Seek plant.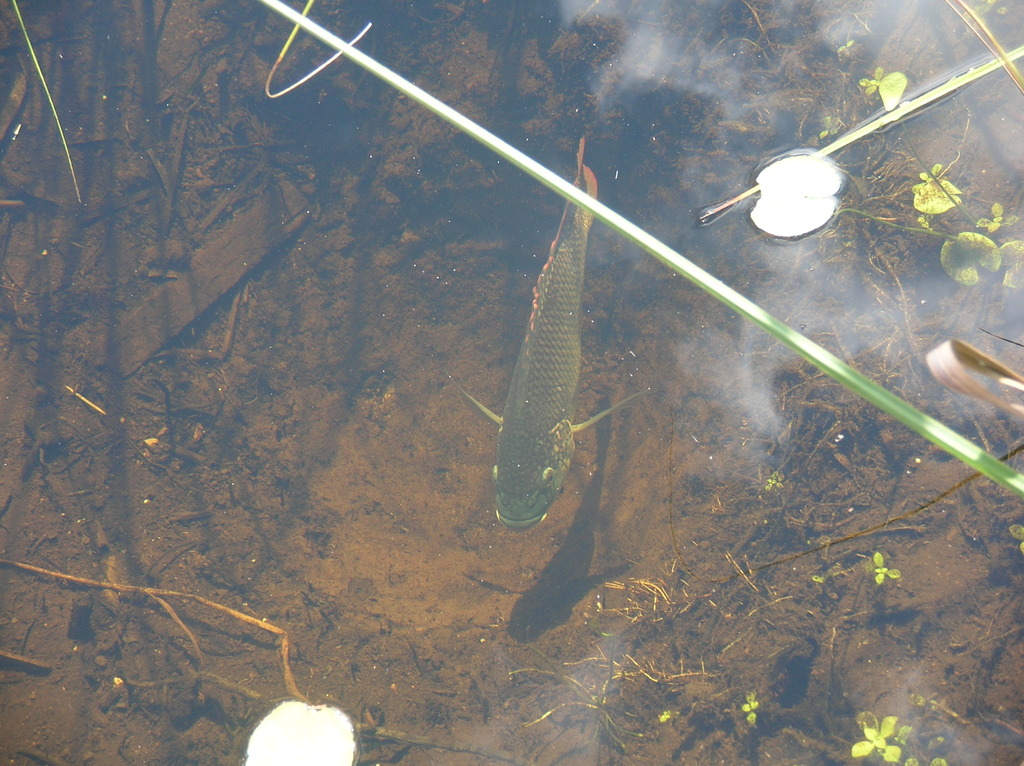
select_region(945, 218, 997, 285).
